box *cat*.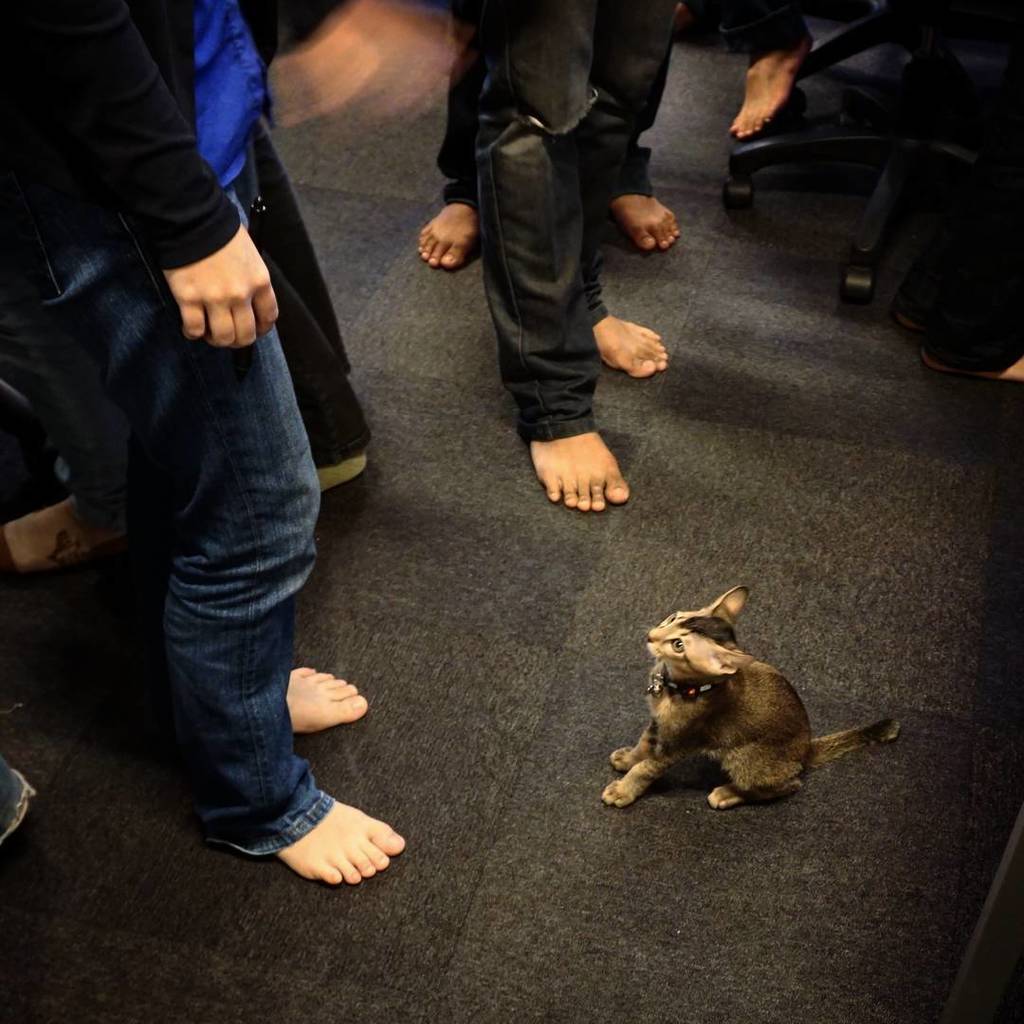
BBox(598, 579, 908, 806).
